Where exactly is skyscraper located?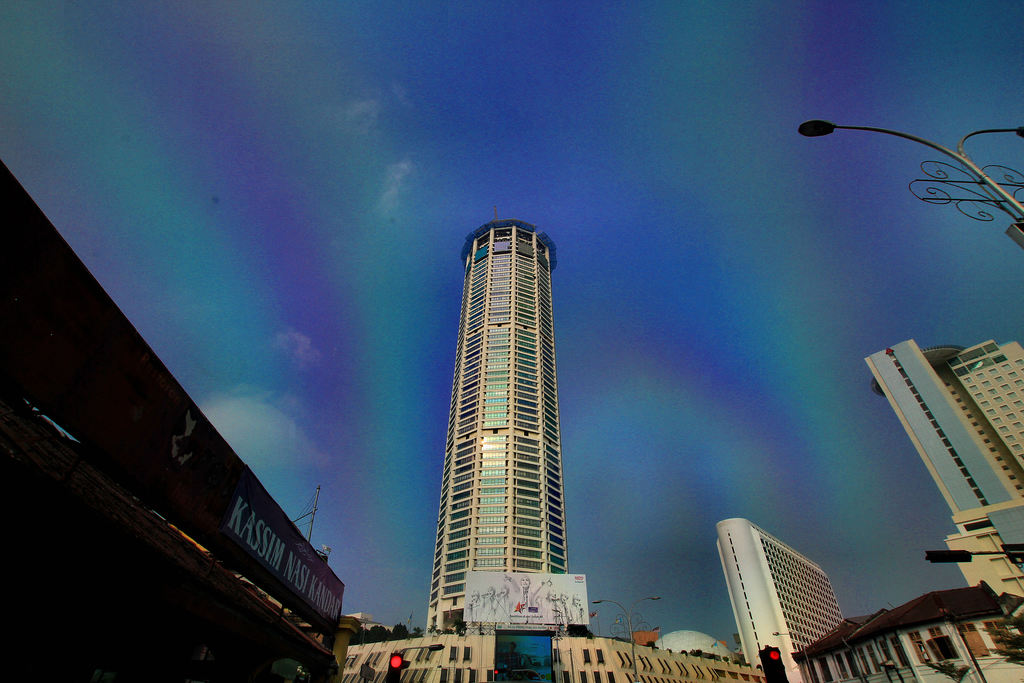
Its bounding box is bbox=[852, 338, 1023, 607].
